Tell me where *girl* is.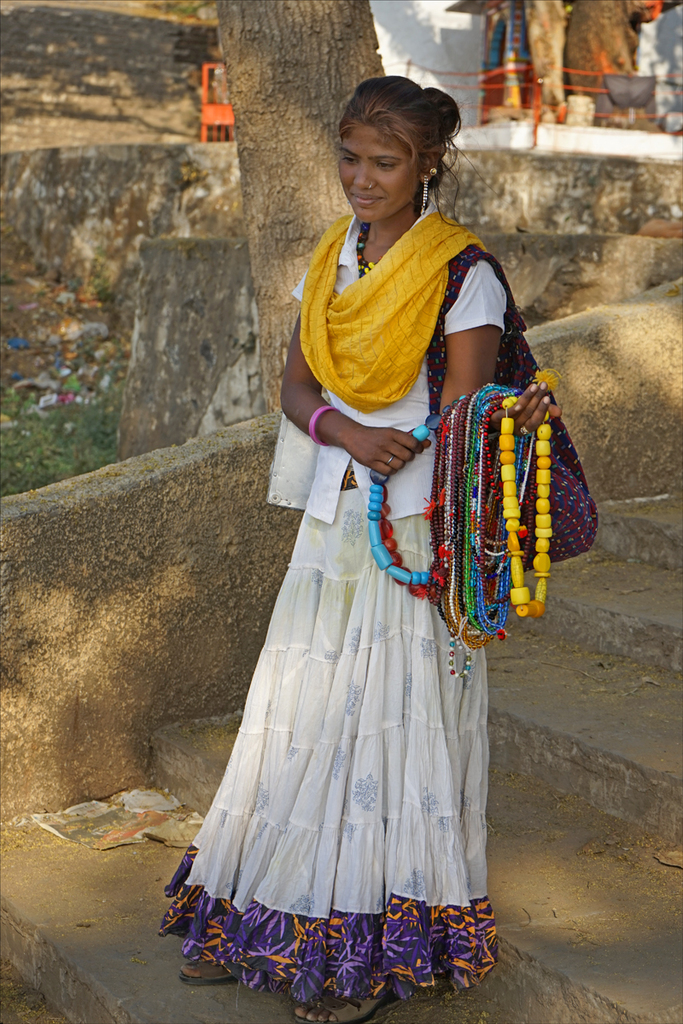
*girl* is at bbox(163, 73, 560, 1023).
